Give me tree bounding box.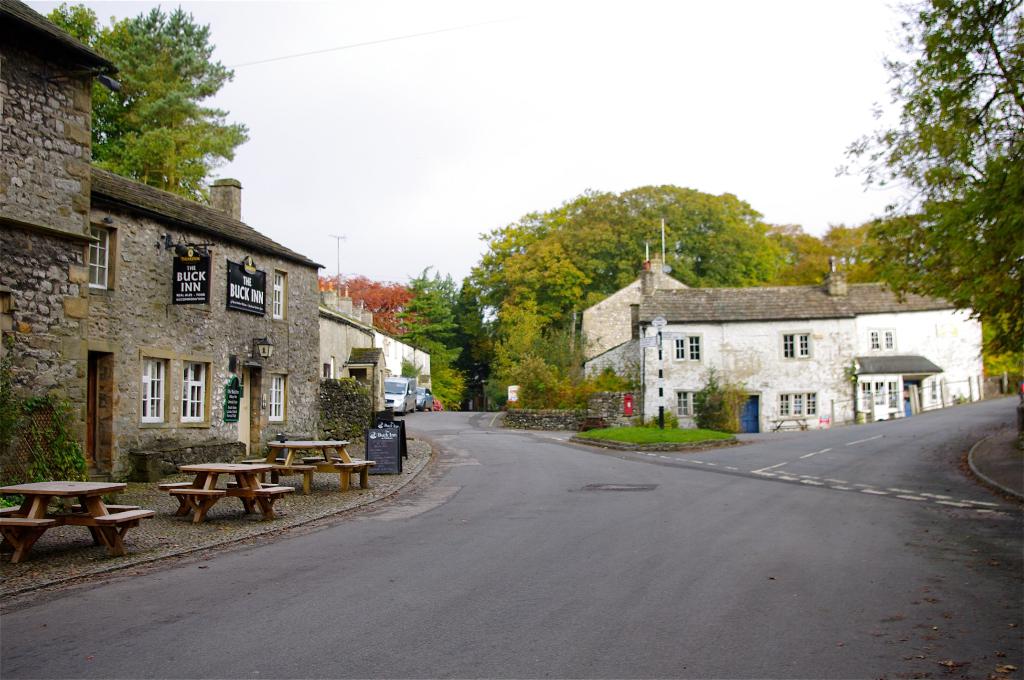
(x1=765, y1=218, x2=897, y2=289).
